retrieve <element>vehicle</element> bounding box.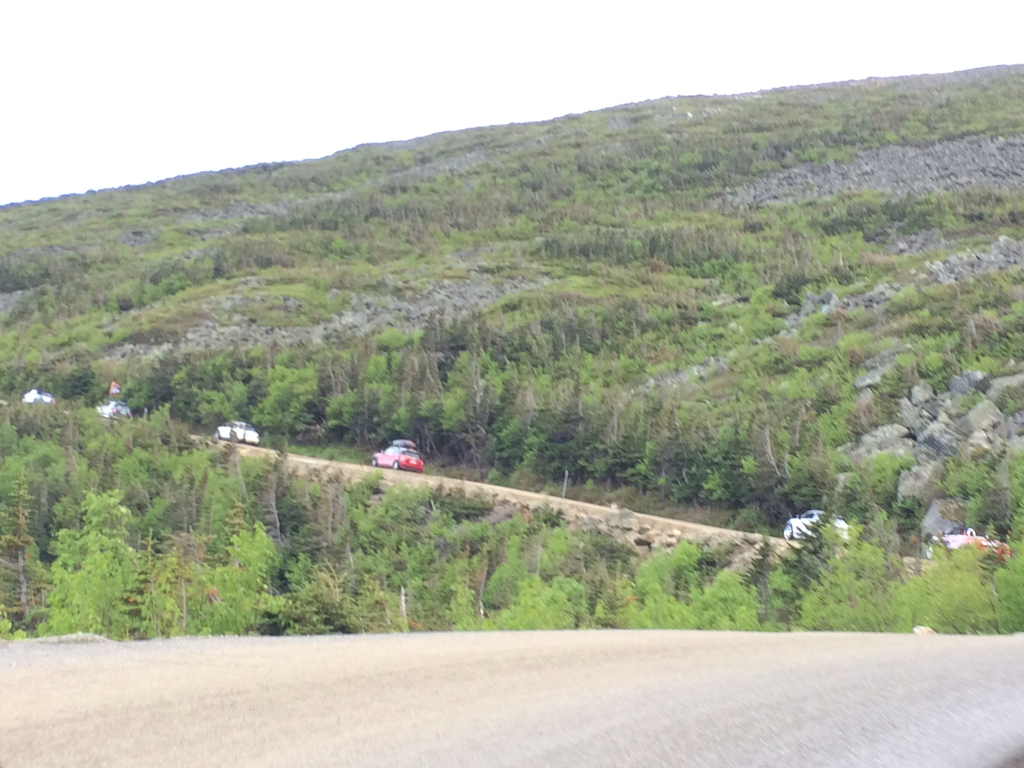
Bounding box: 925, 527, 1009, 559.
